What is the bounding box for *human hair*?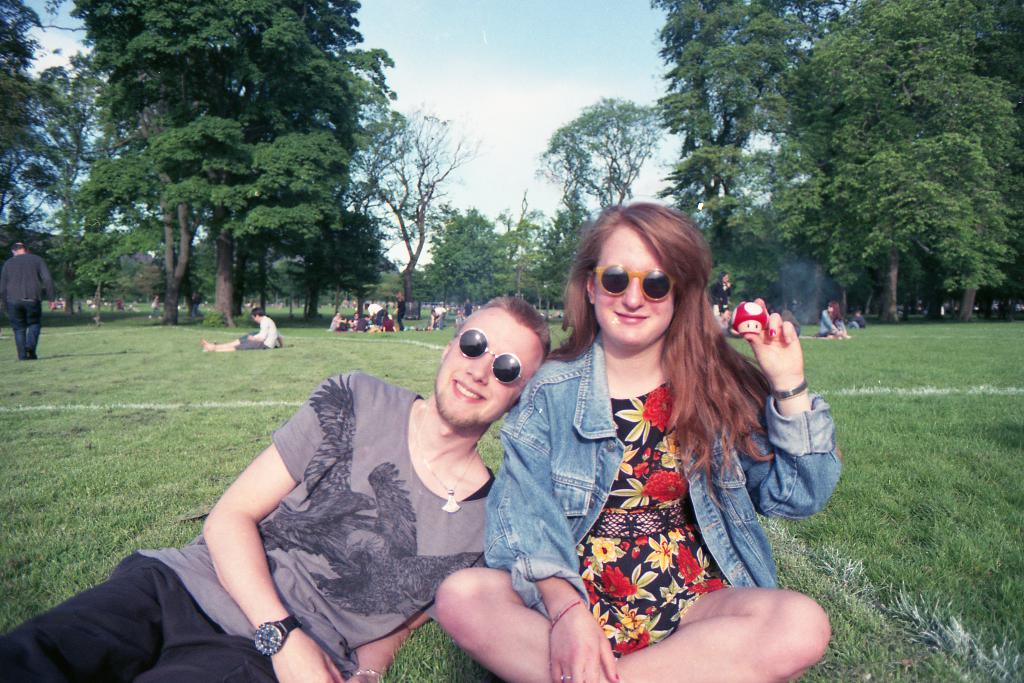
10,241,26,252.
